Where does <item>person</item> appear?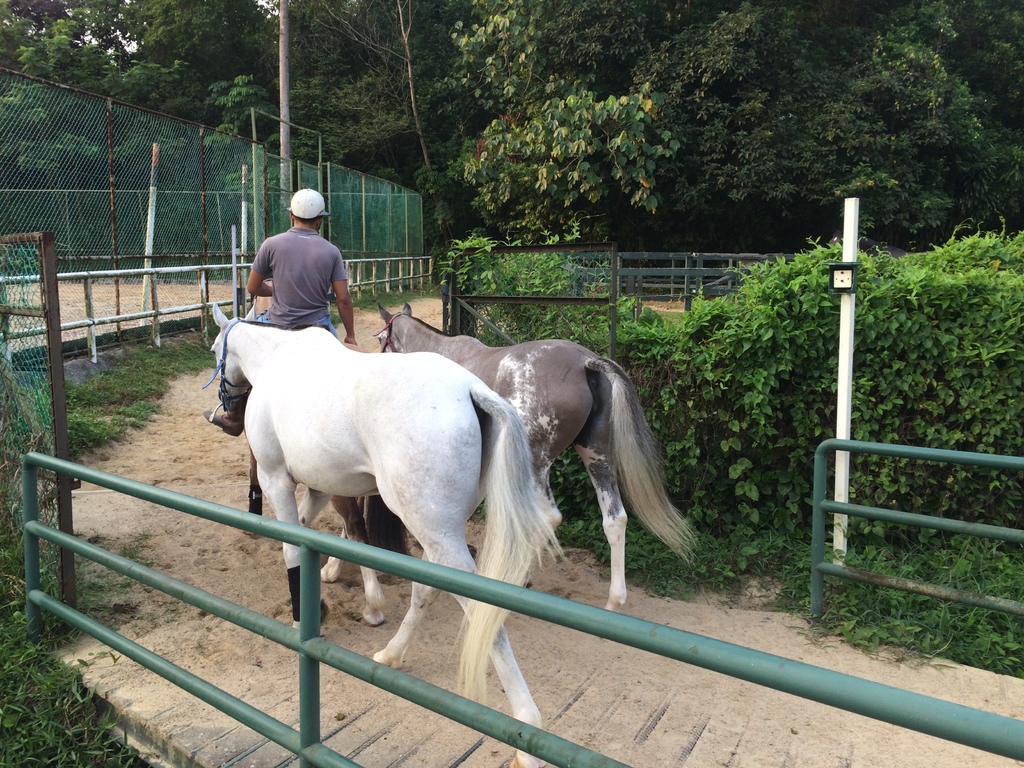
Appears at region(200, 183, 364, 438).
